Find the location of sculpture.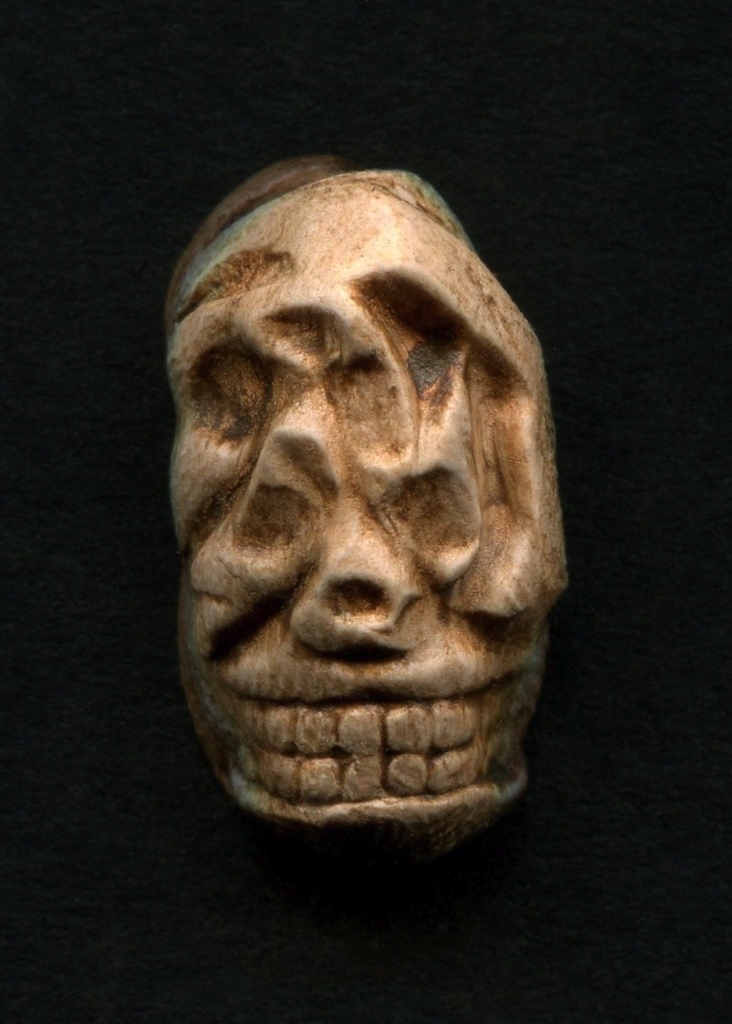
Location: x1=189, y1=313, x2=589, y2=871.
